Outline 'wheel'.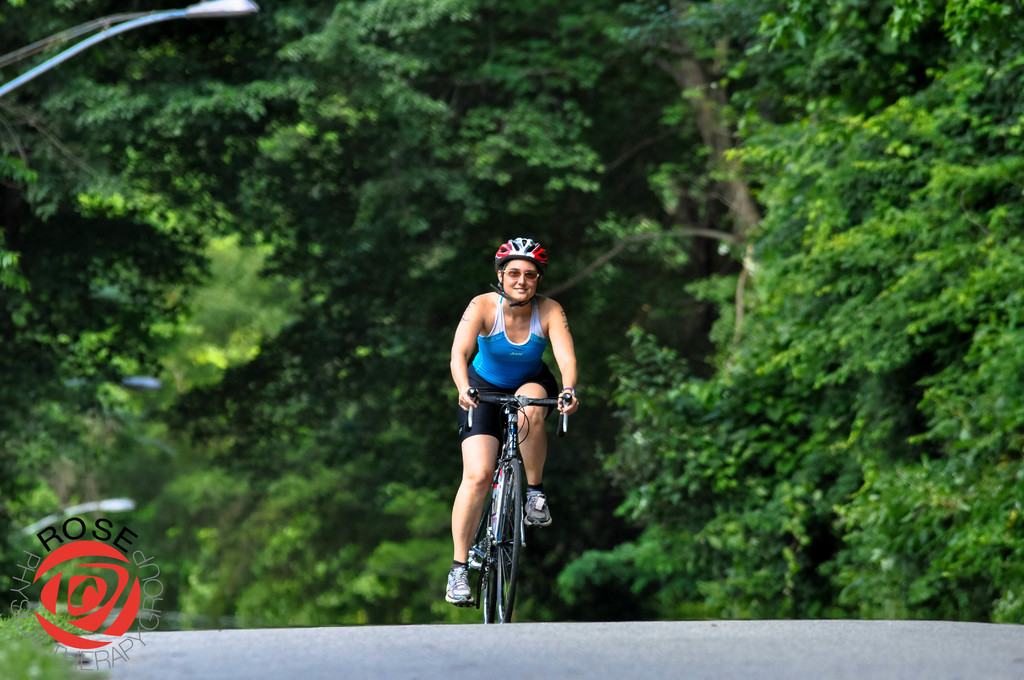
Outline: (left=473, top=515, right=493, bottom=620).
